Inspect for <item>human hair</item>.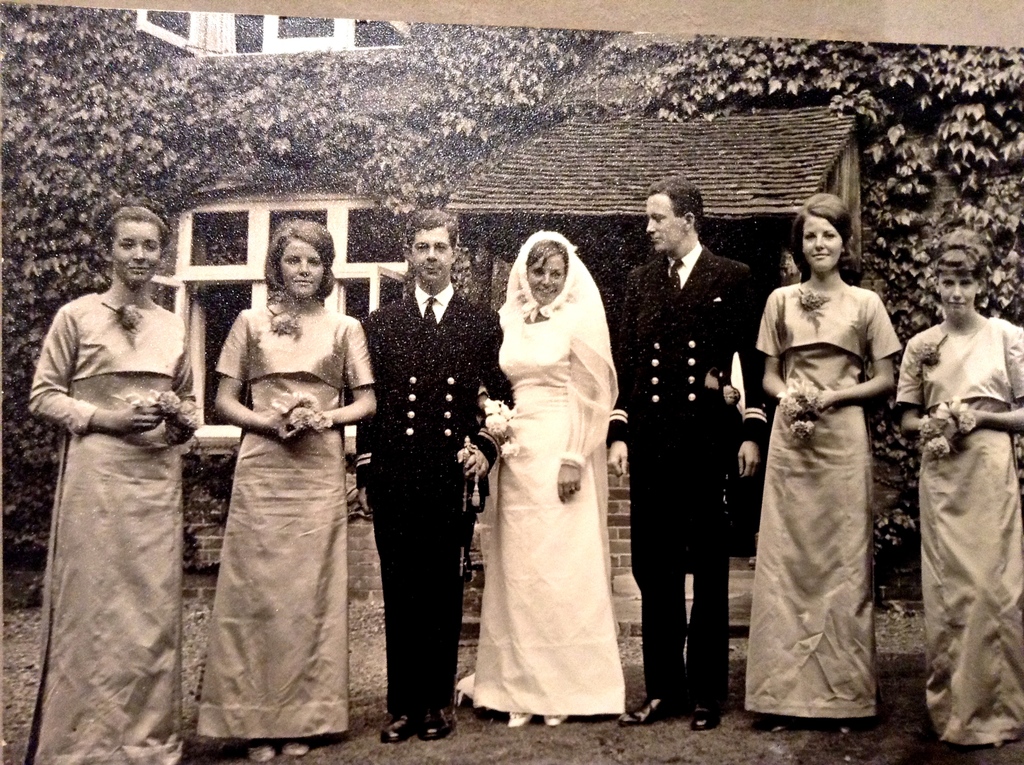
Inspection: select_region(648, 175, 707, 231).
